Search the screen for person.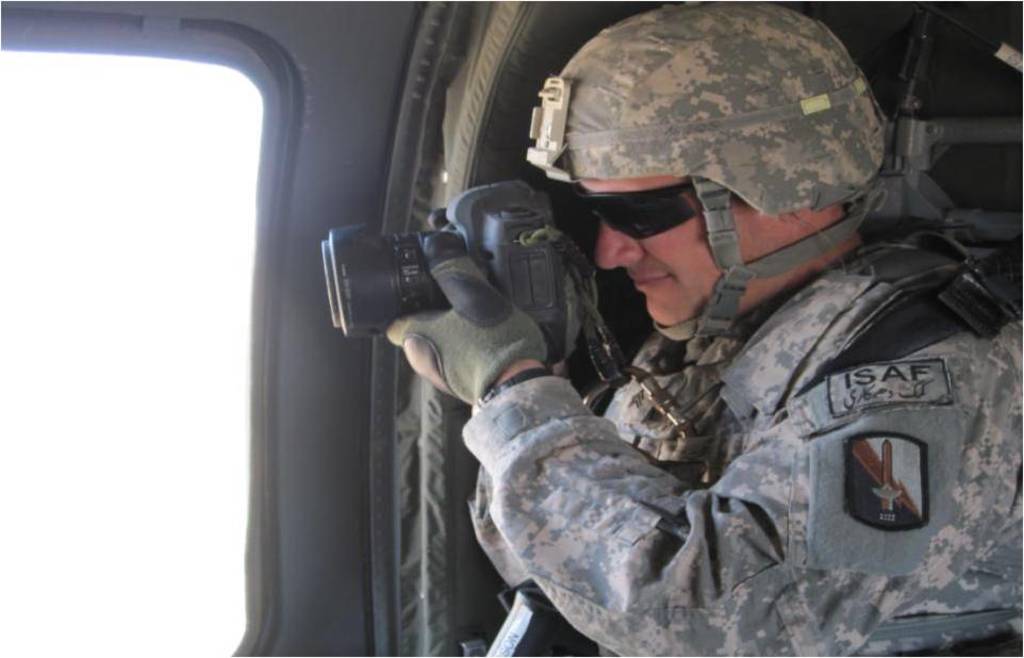
Found at bbox(383, 0, 1023, 657).
